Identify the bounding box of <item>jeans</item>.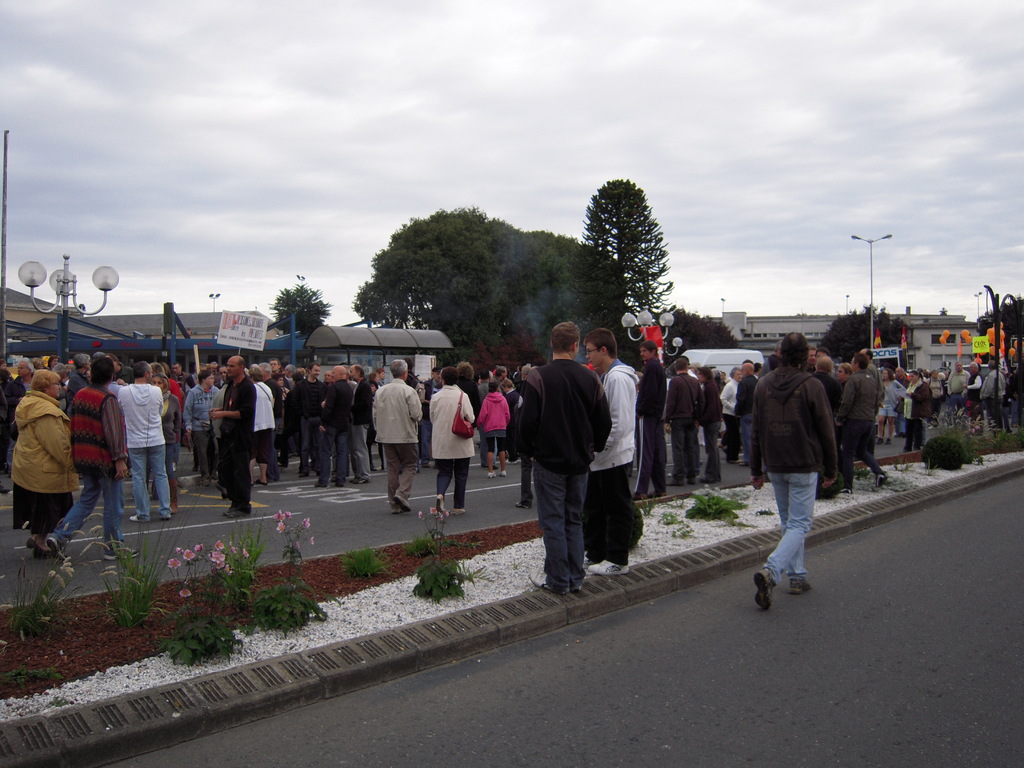
380, 442, 422, 505.
